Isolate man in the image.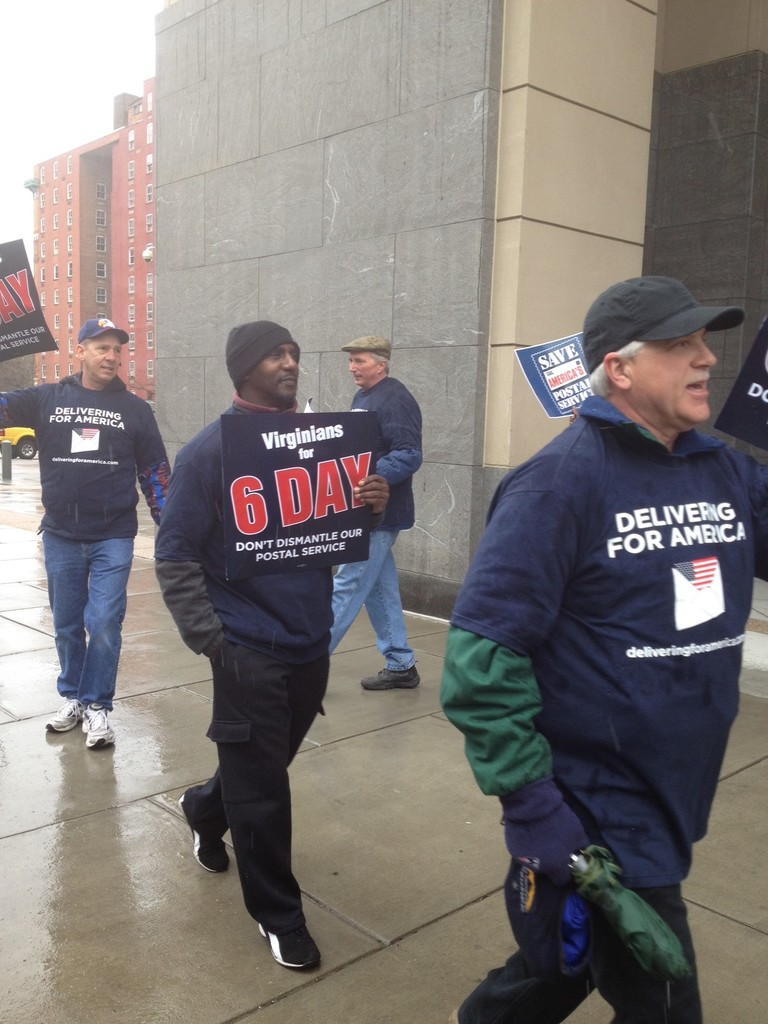
Isolated region: locate(444, 278, 767, 1023).
